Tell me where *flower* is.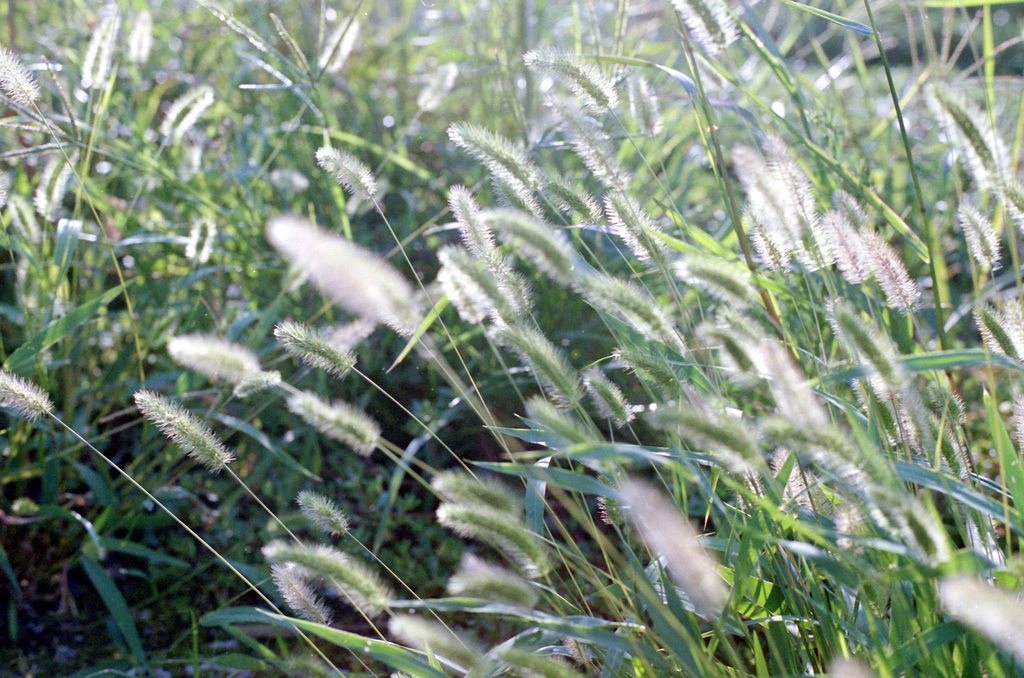
*flower* is at (x1=0, y1=39, x2=36, y2=115).
